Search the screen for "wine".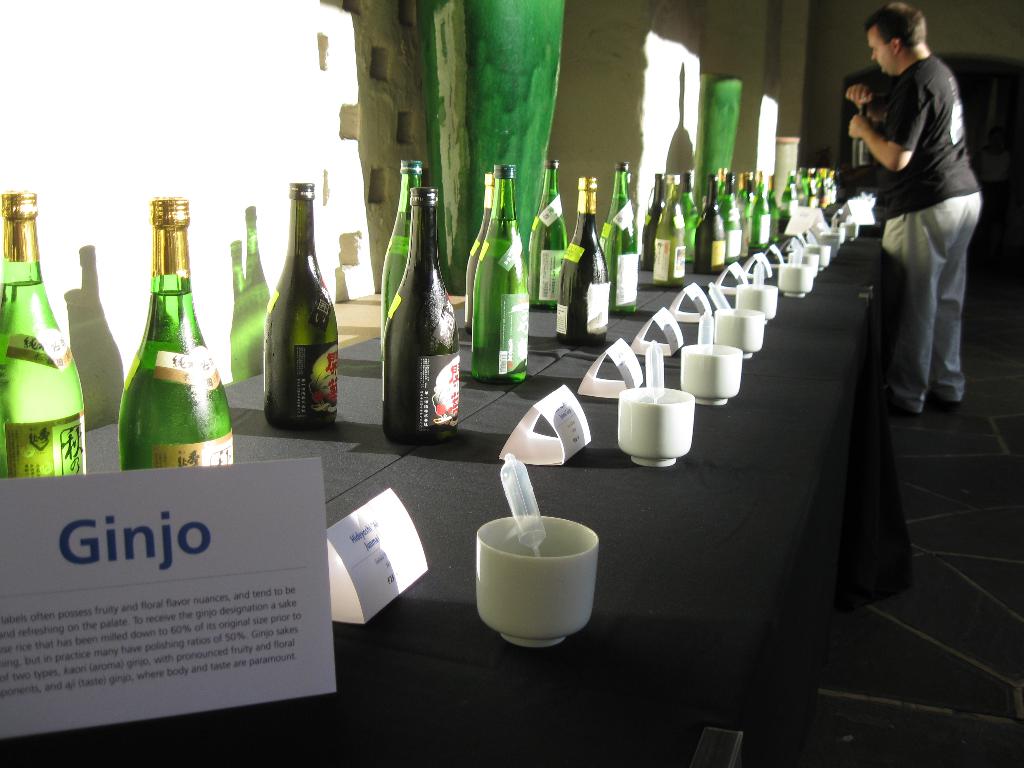
Found at {"left": 596, "top": 157, "right": 640, "bottom": 322}.
